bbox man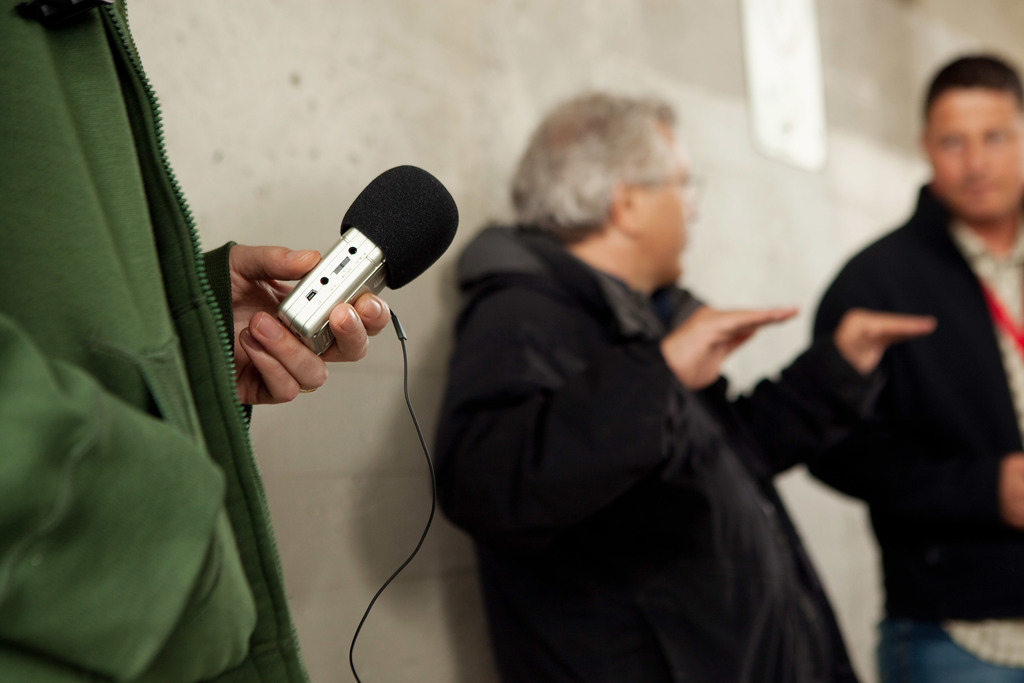
box(769, 65, 1023, 648)
